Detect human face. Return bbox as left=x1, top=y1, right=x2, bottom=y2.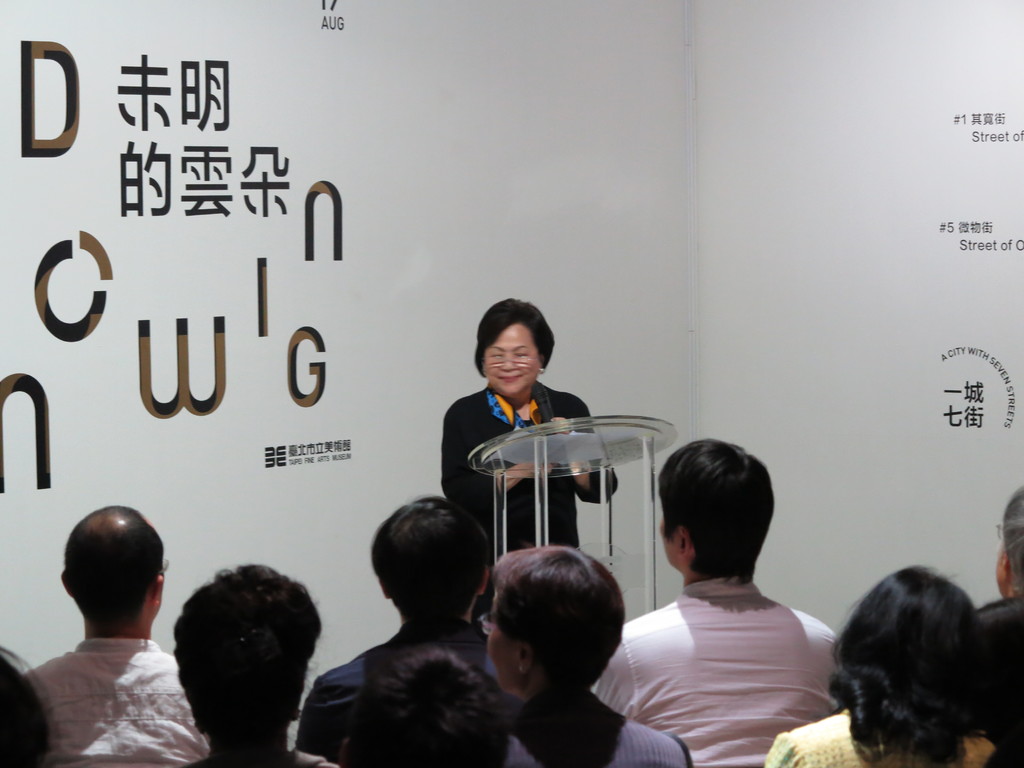
left=662, top=433, right=765, bottom=595.
